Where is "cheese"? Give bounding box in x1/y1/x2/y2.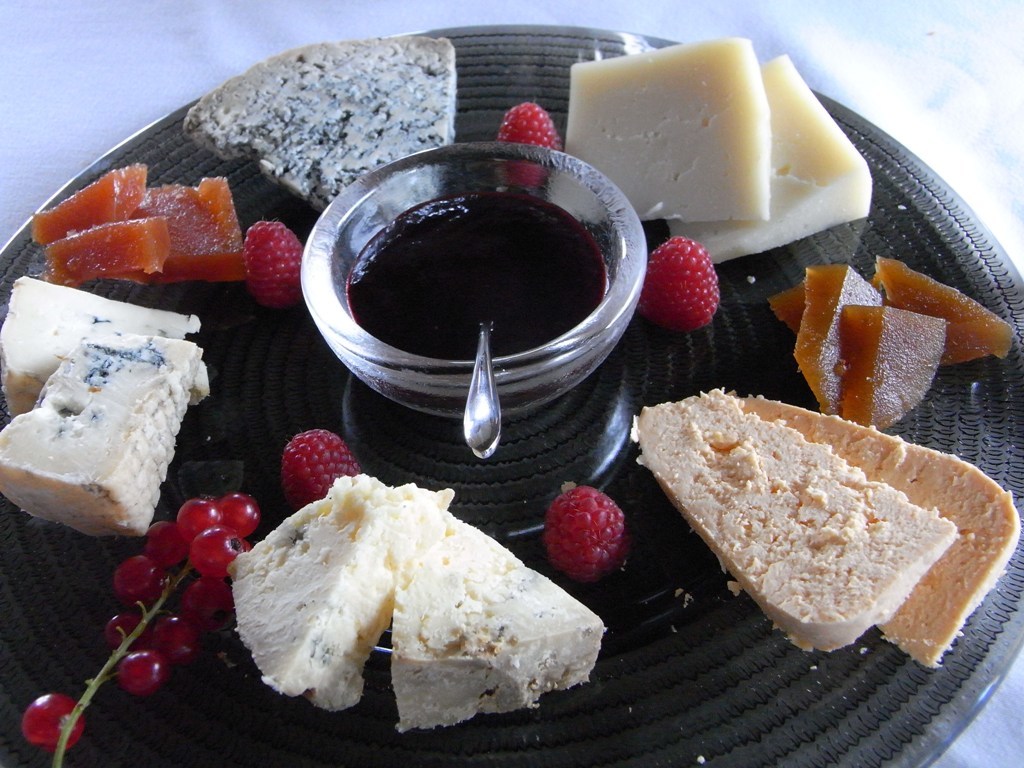
562/31/771/228.
